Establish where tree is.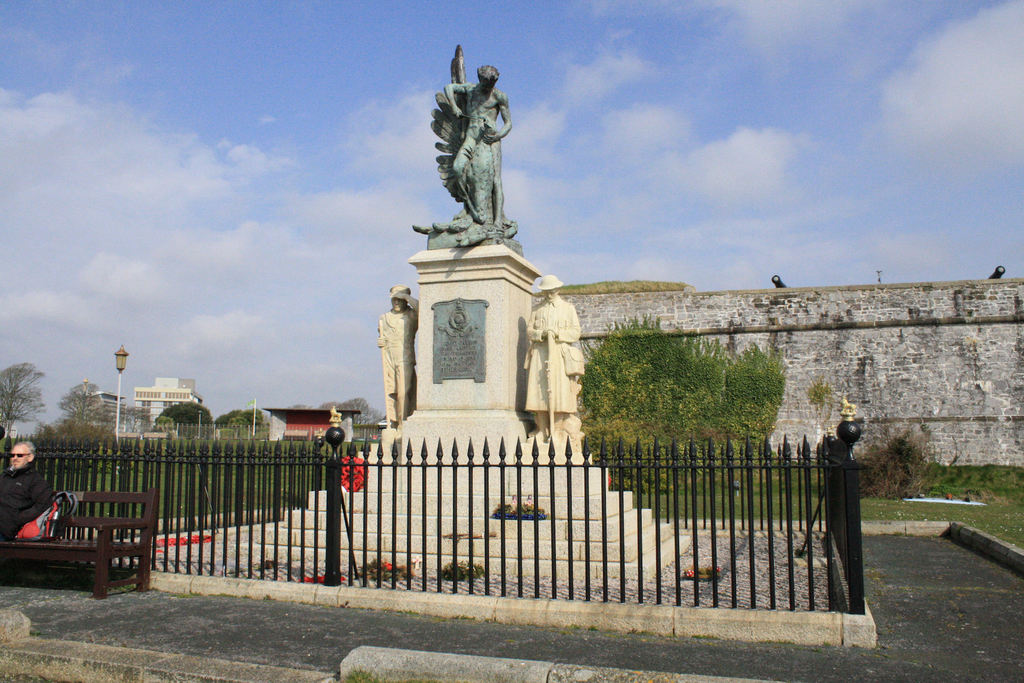
Established at 162,399,214,452.
